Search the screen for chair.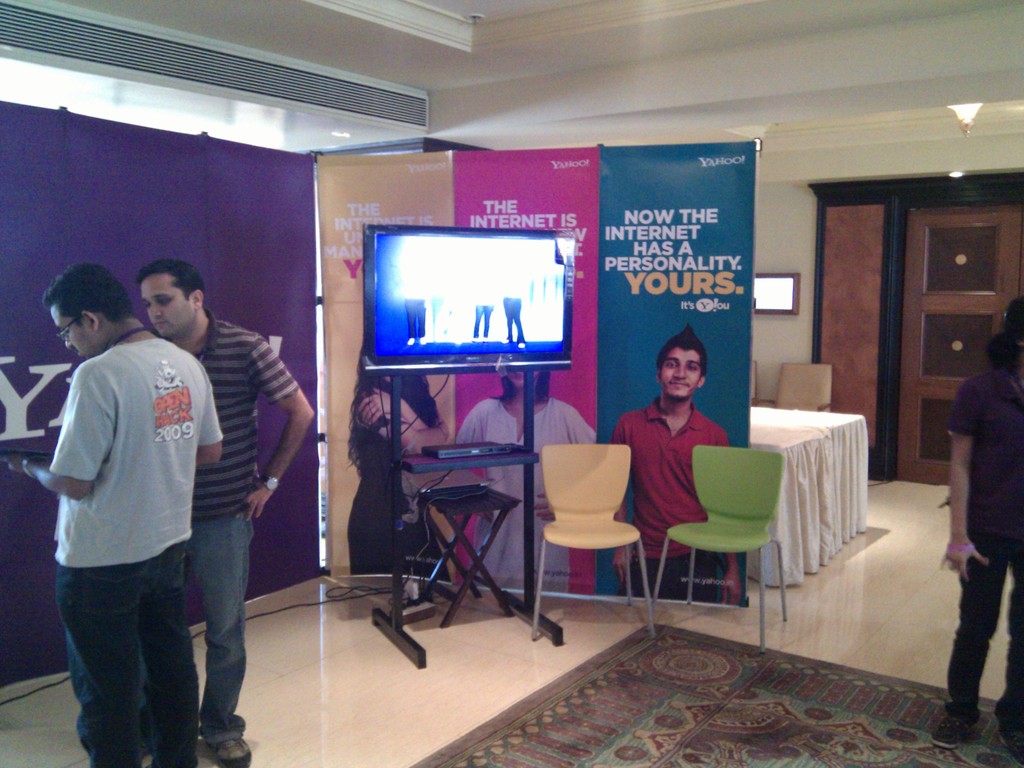
Found at <region>419, 487, 523, 637</region>.
